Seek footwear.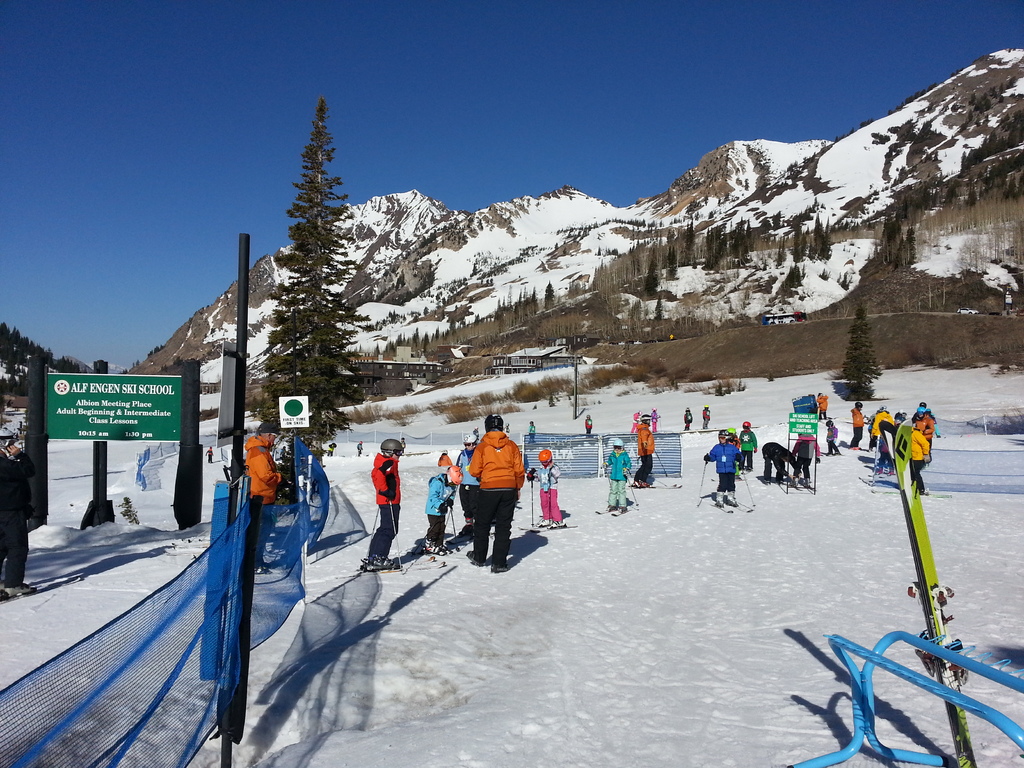
(492, 559, 510, 575).
